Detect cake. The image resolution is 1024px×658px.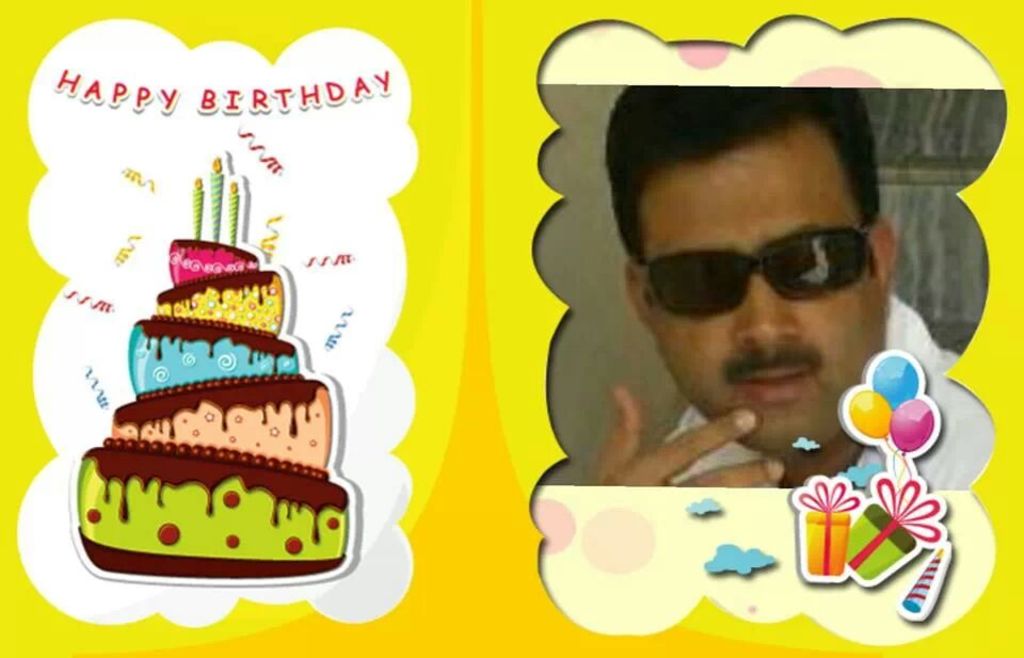
75/238/361/578.
